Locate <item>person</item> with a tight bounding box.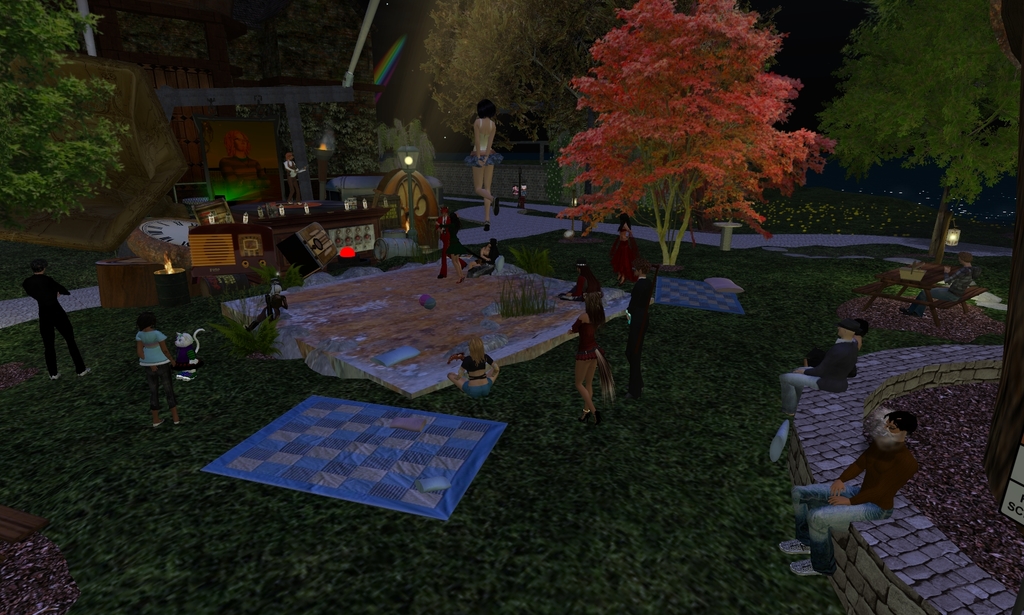
<box>608,211,644,283</box>.
